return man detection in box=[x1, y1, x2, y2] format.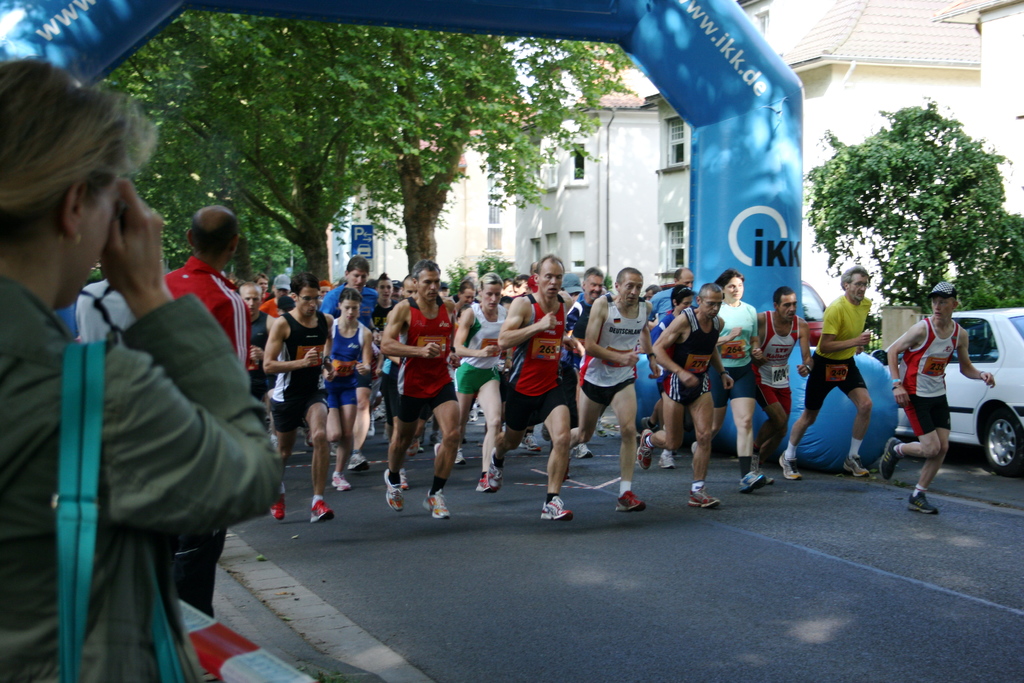
box=[568, 271, 616, 356].
